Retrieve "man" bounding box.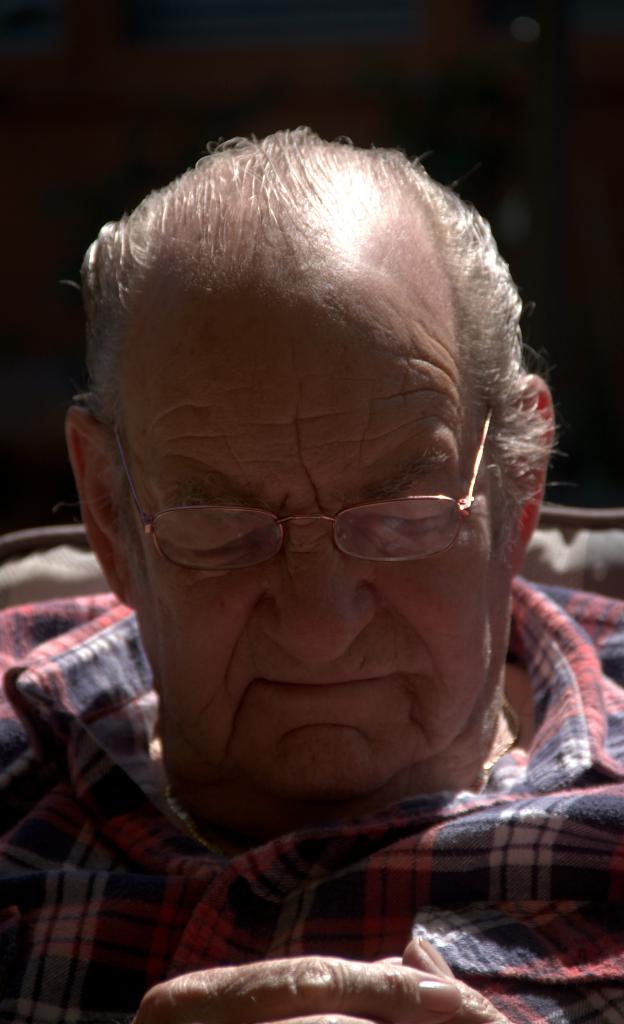
Bounding box: locate(0, 120, 623, 1023).
